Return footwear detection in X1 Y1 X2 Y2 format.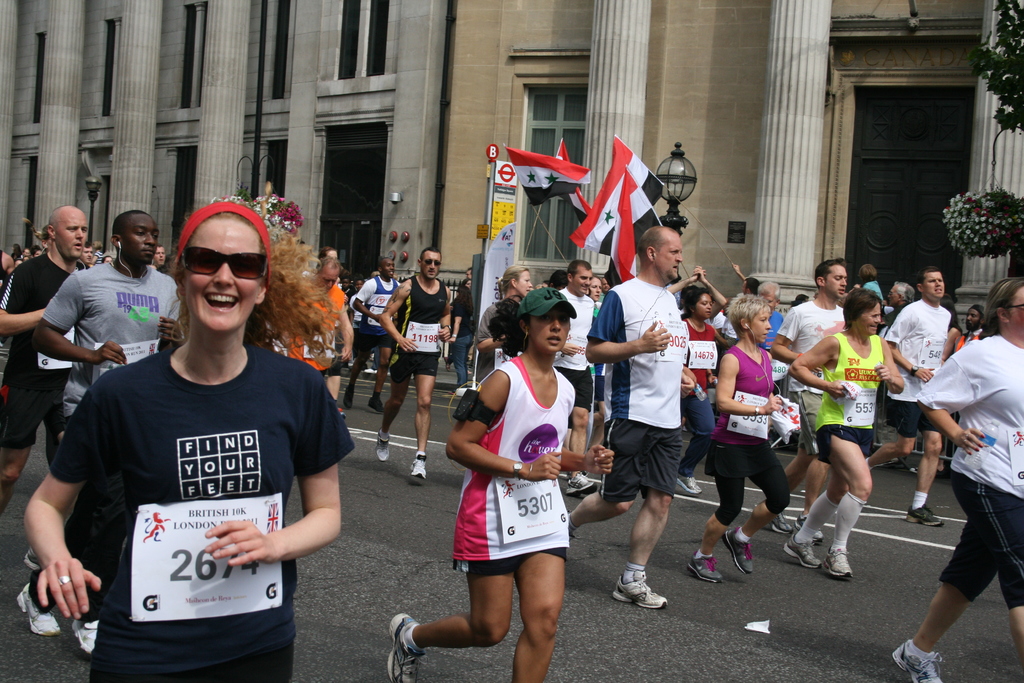
75 617 99 655.
